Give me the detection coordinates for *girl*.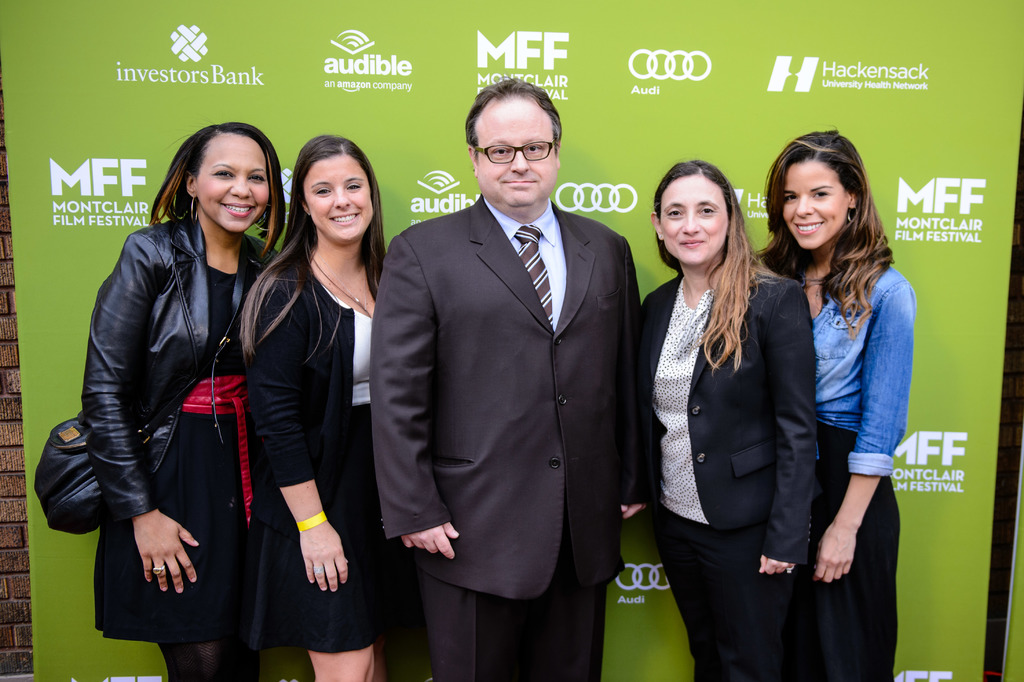
<bbox>632, 164, 816, 681</bbox>.
